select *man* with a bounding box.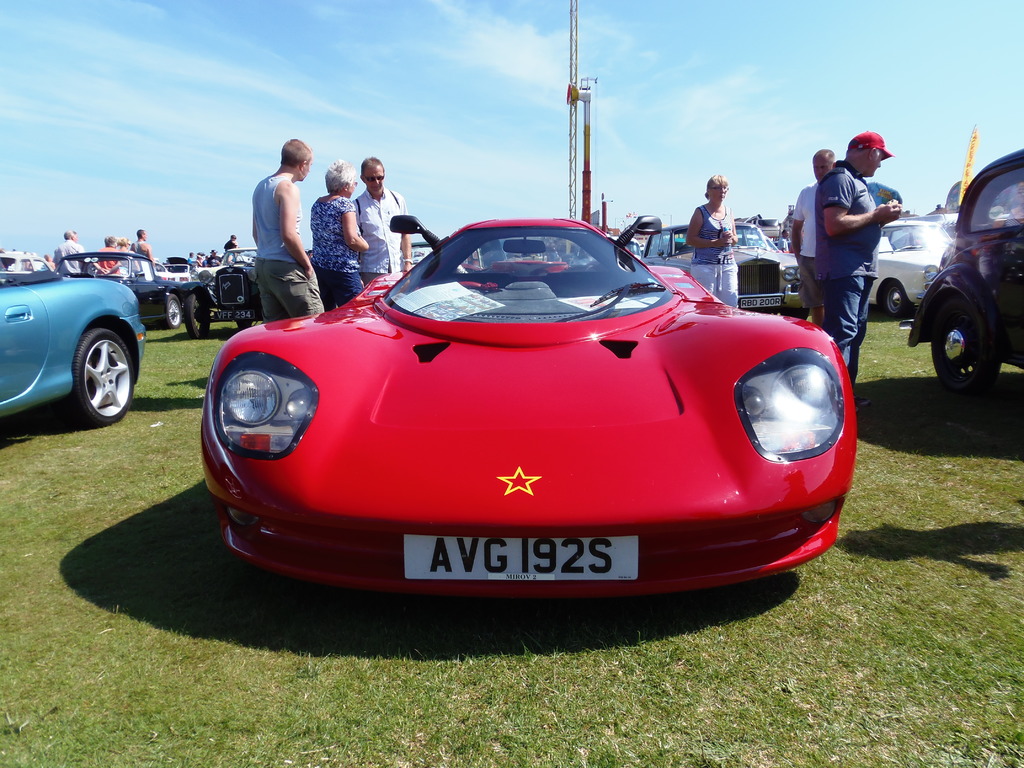
left=812, top=129, right=898, bottom=386.
